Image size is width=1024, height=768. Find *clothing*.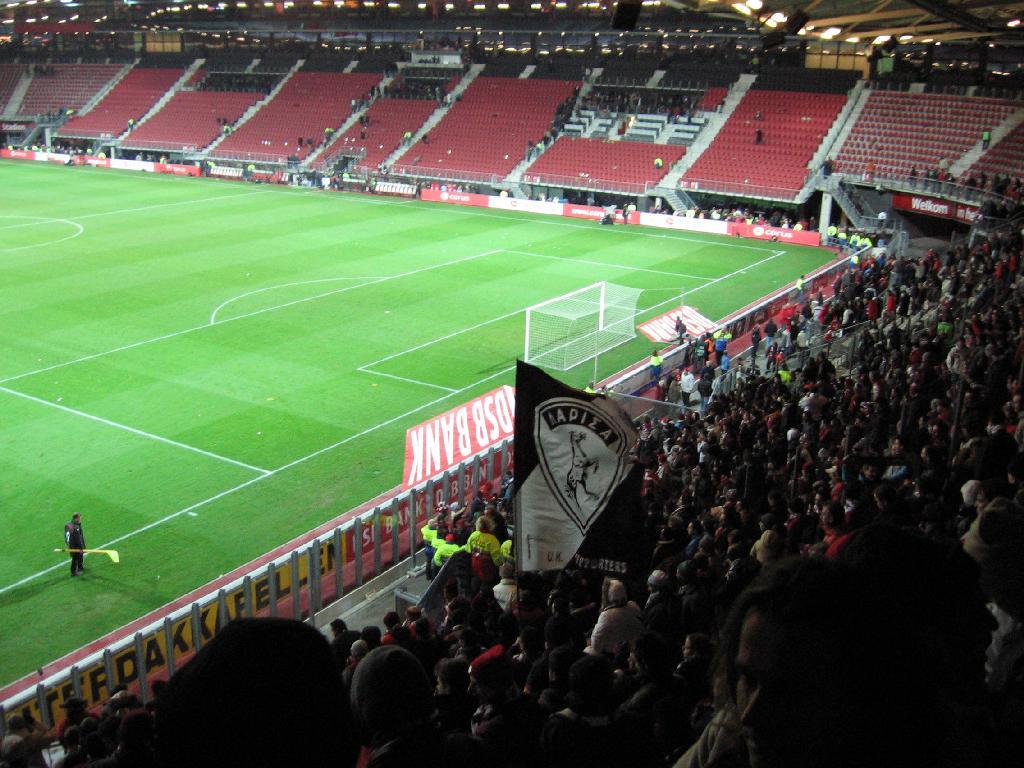
<region>64, 517, 92, 574</region>.
